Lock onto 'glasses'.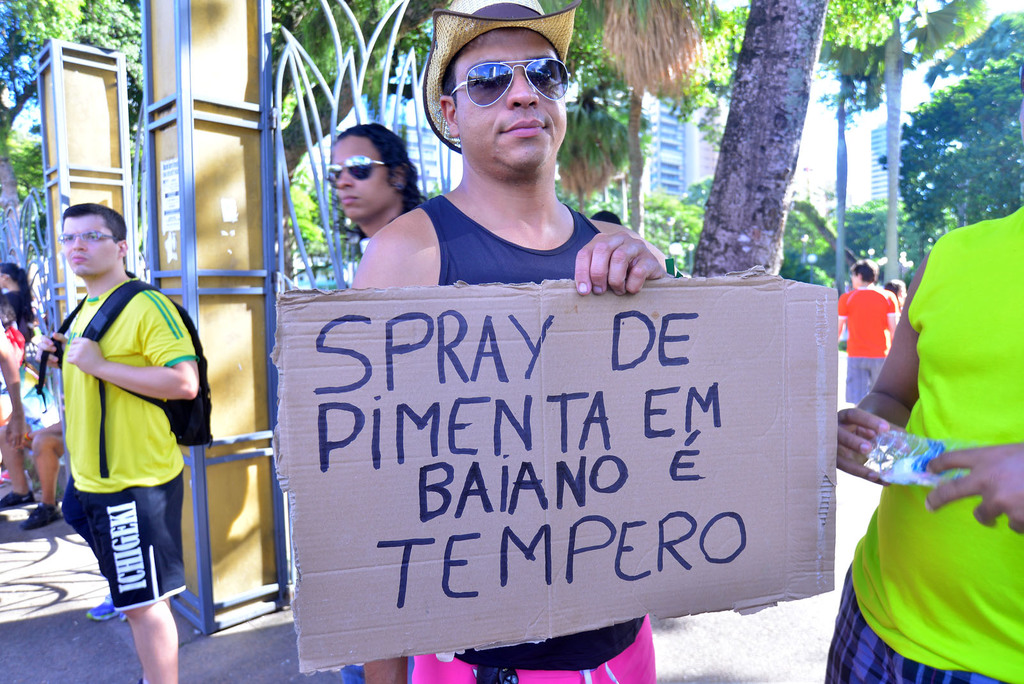
Locked: bbox=[321, 151, 388, 182].
